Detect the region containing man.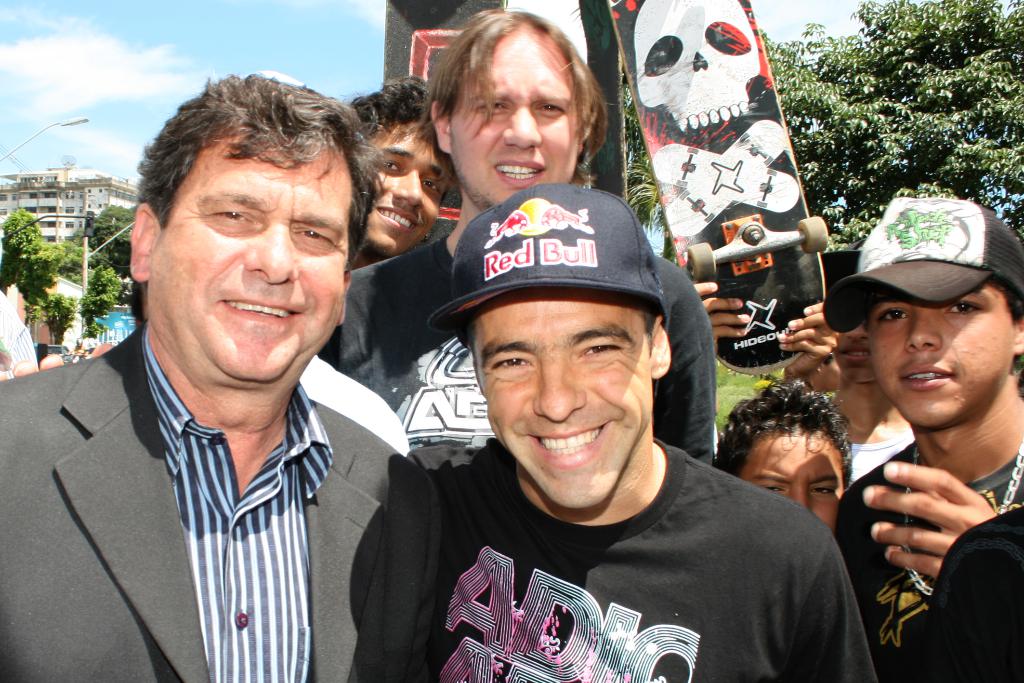
l=22, t=79, r=467, b=669.
